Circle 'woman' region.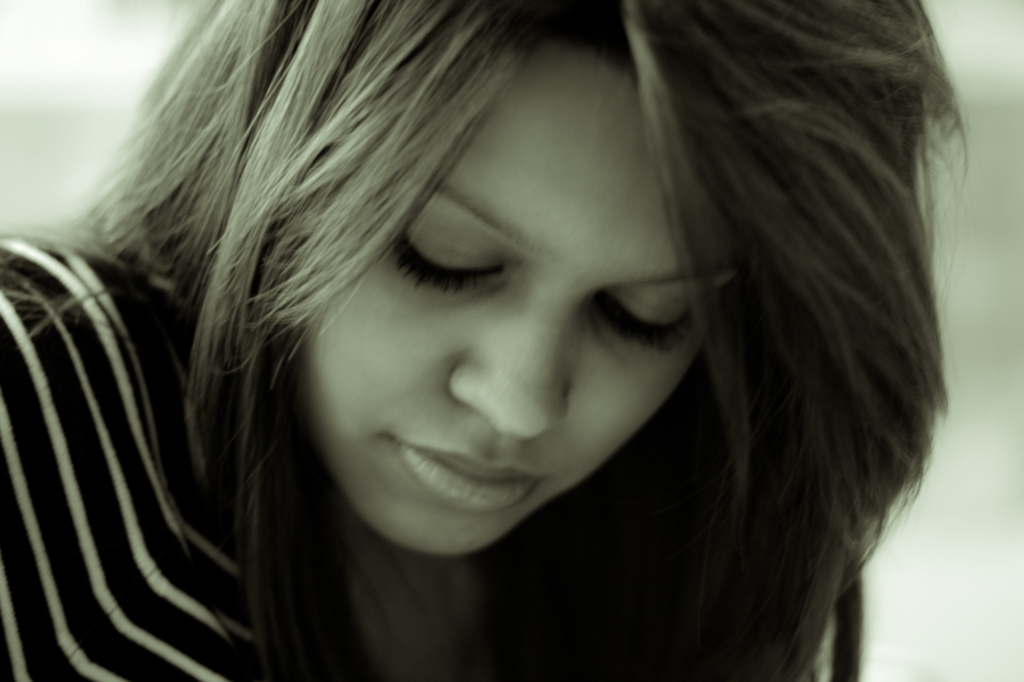
Region: x1=6, y1=19, x2=965, y2=667.
